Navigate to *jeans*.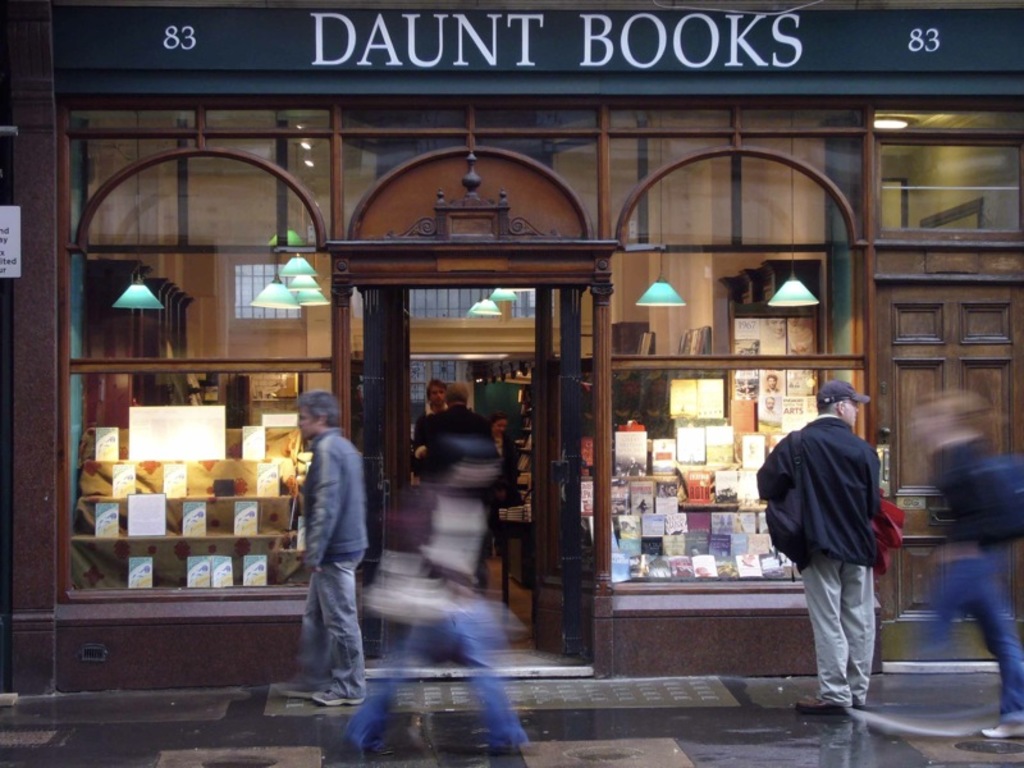
Navigation target: <box>285,550,367,703</box>.
